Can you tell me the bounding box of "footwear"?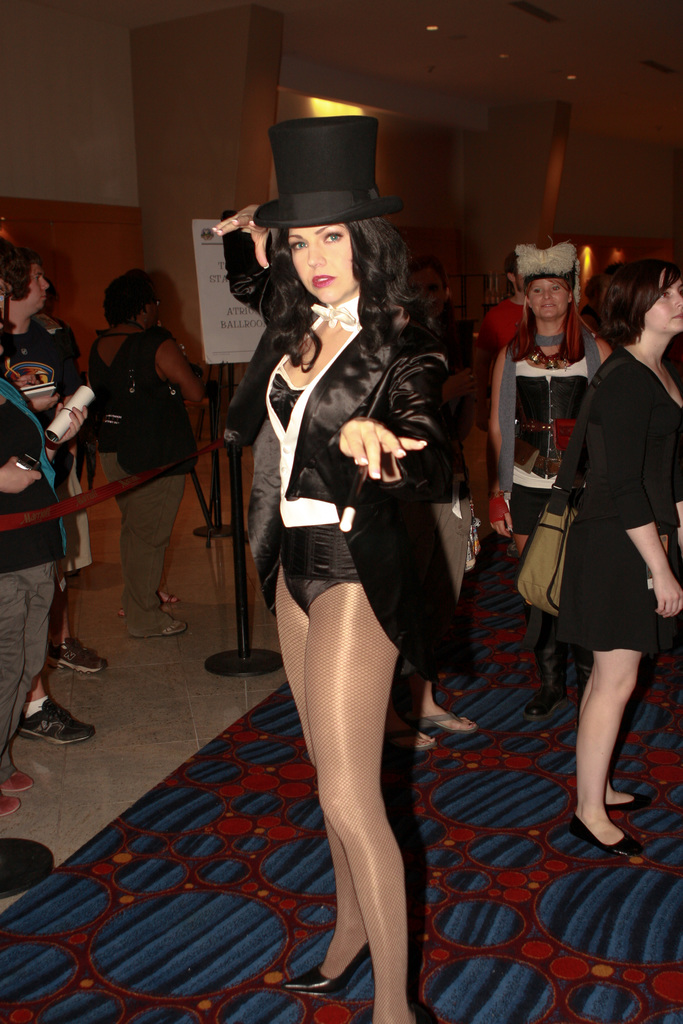
415, 712, 480, 736.
